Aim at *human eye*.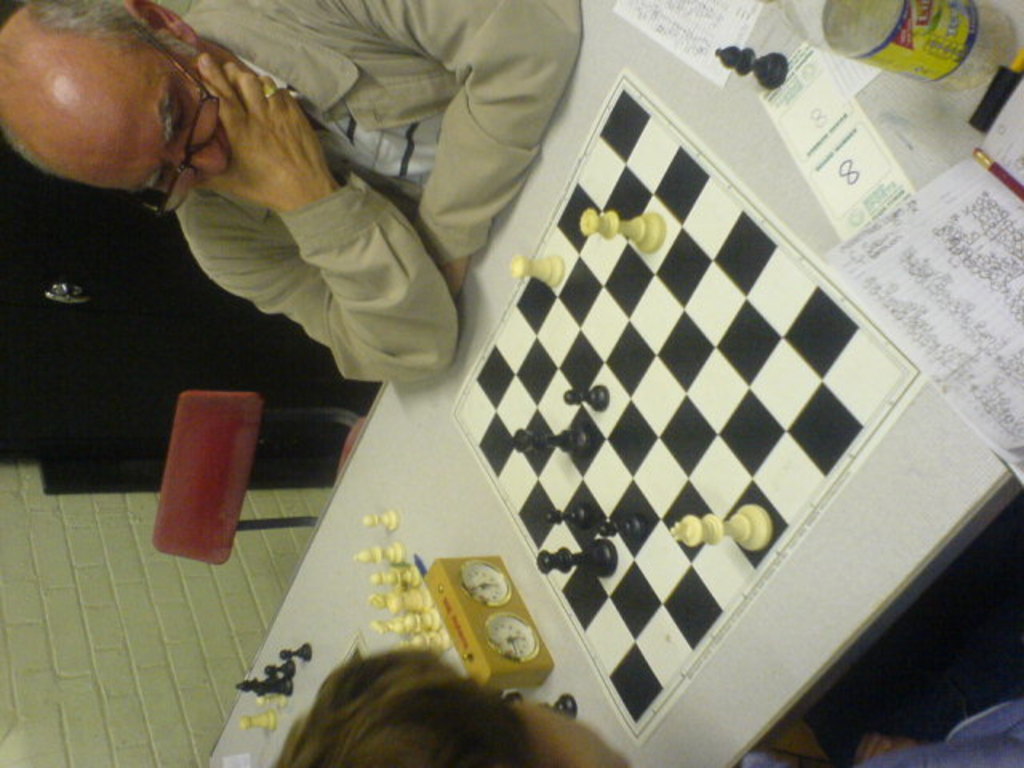
Aimed at box(174, 93, 194, 139).
